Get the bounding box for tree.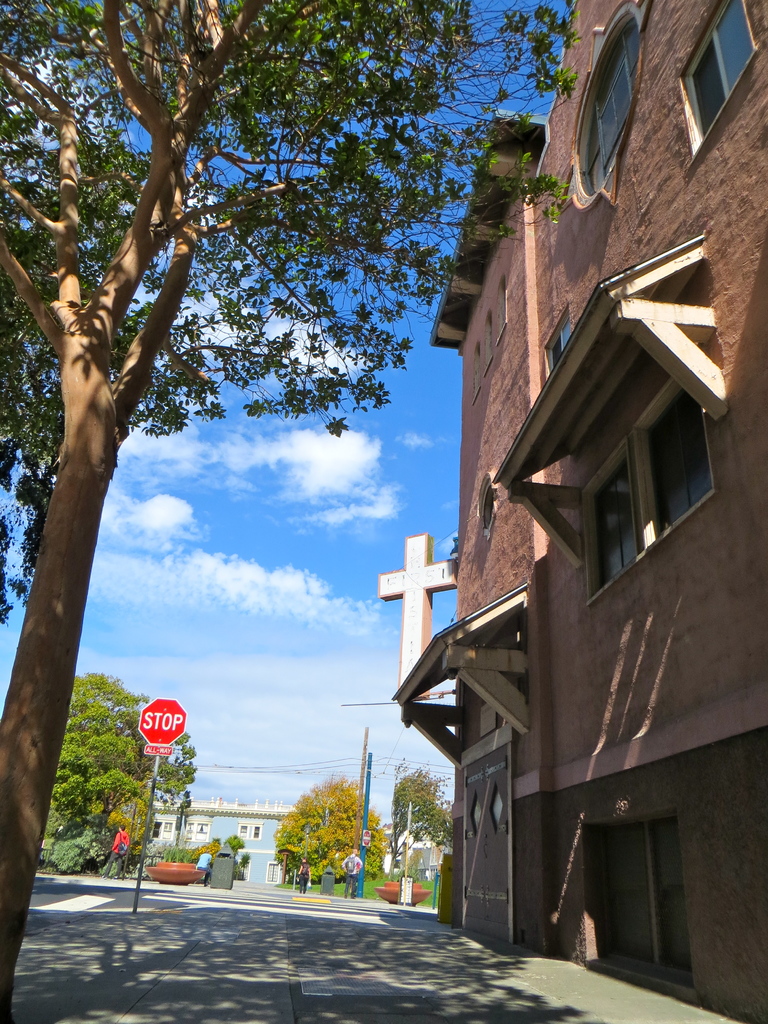
[387,753,463,872].
